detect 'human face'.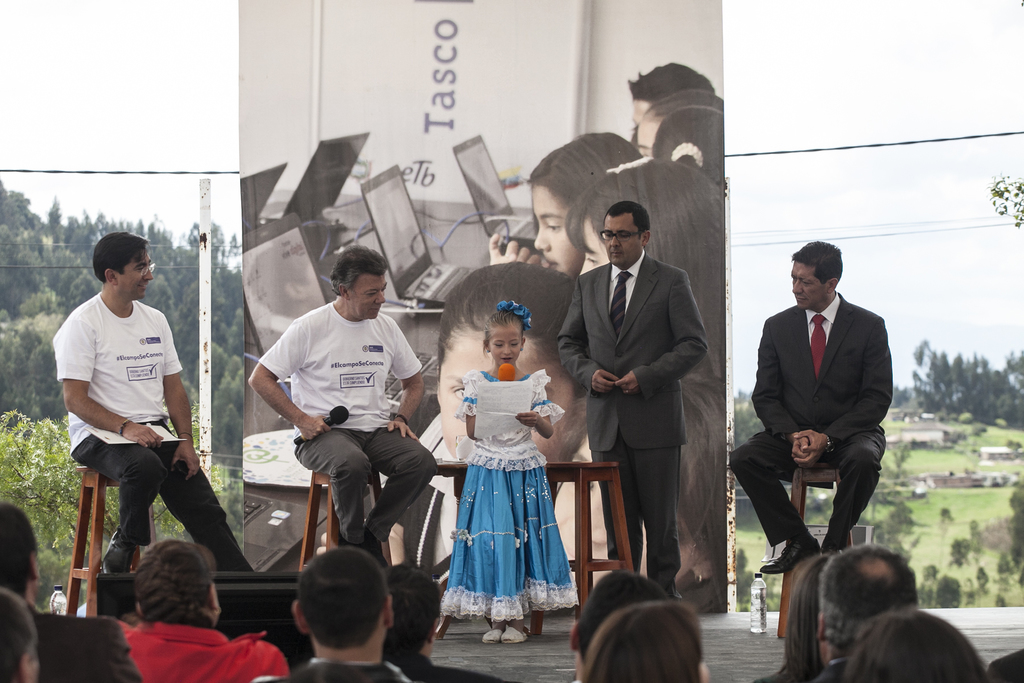
Detected at 791,264,826,309.
